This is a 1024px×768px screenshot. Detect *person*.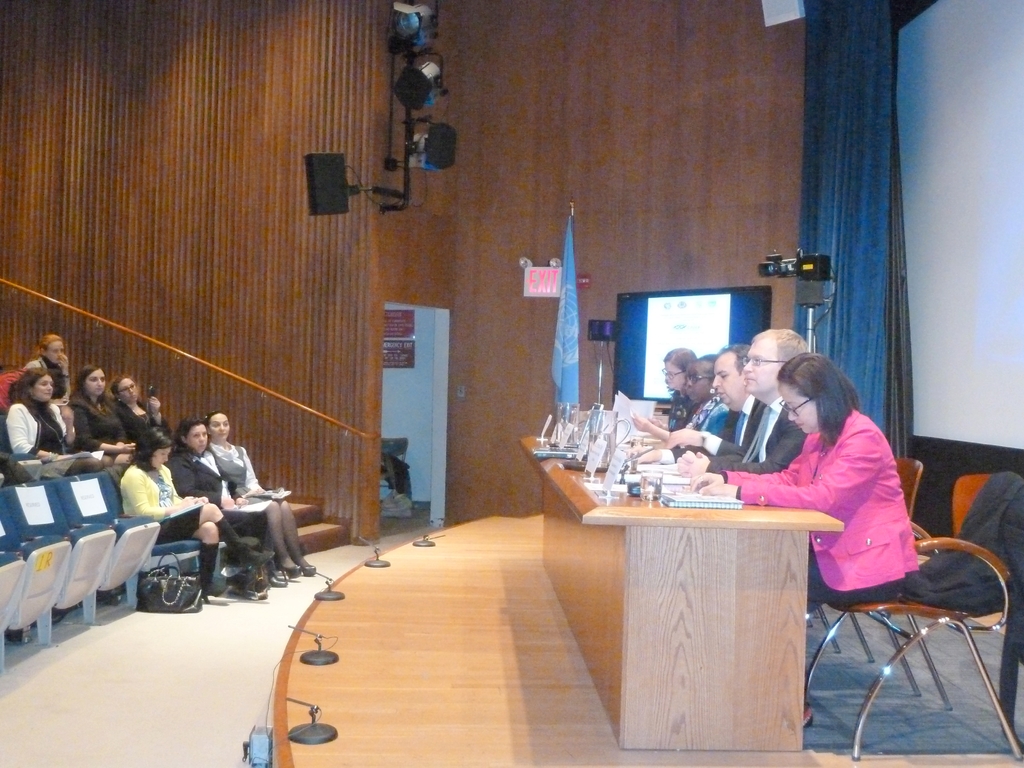
x1=631 y1=347 x2=696 y2=441.
